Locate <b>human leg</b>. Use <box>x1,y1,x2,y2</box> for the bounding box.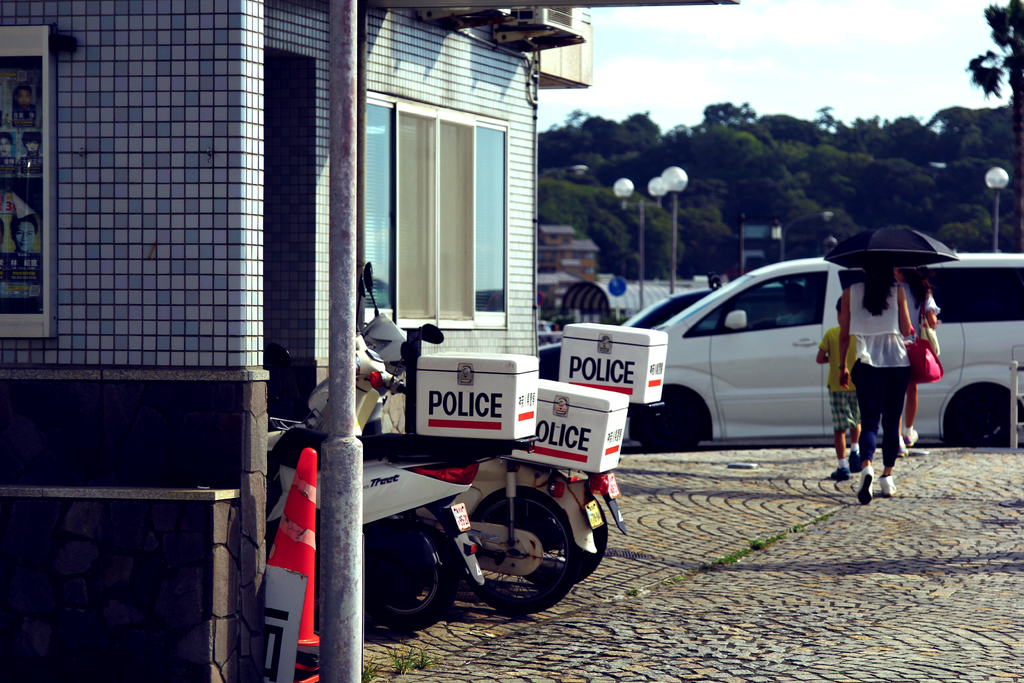
<box>881,368,911,494</box>.
